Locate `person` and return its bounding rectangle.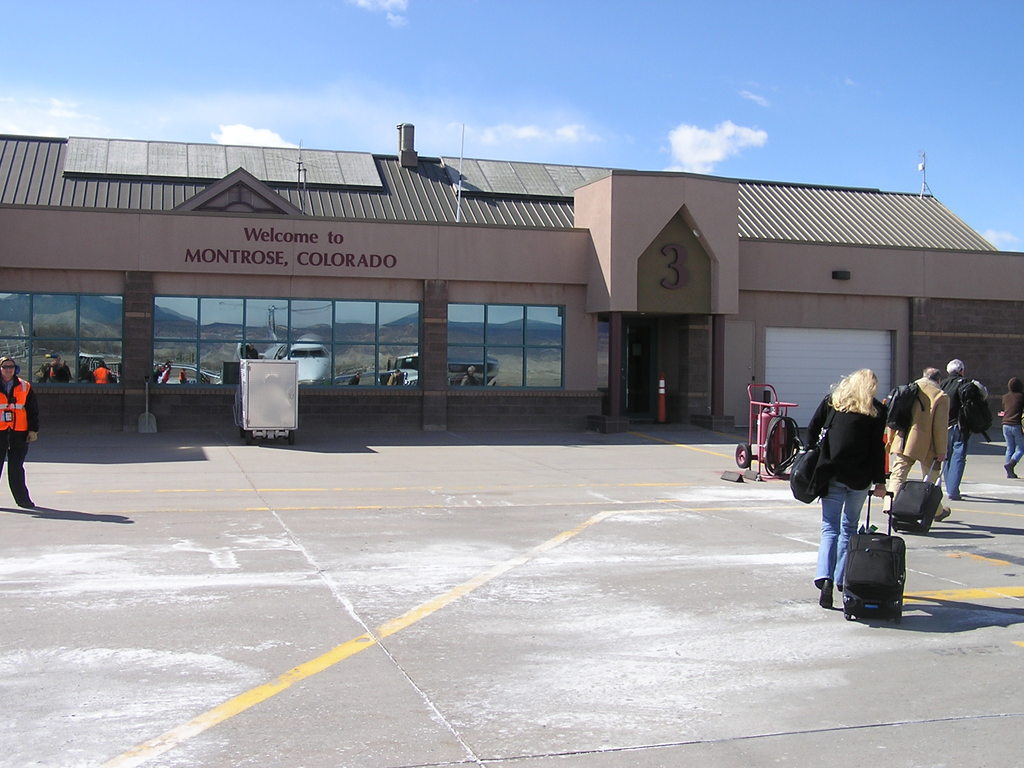
0,352,47,512.
